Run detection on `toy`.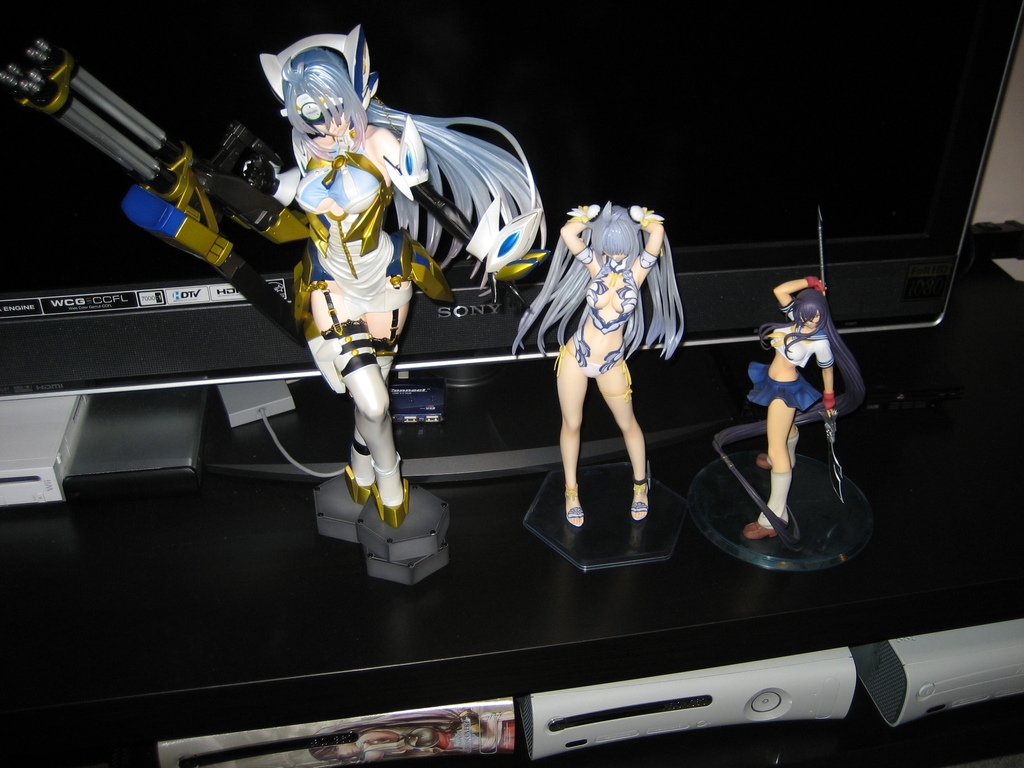
Result: detection(743, 281, 866, 541).
